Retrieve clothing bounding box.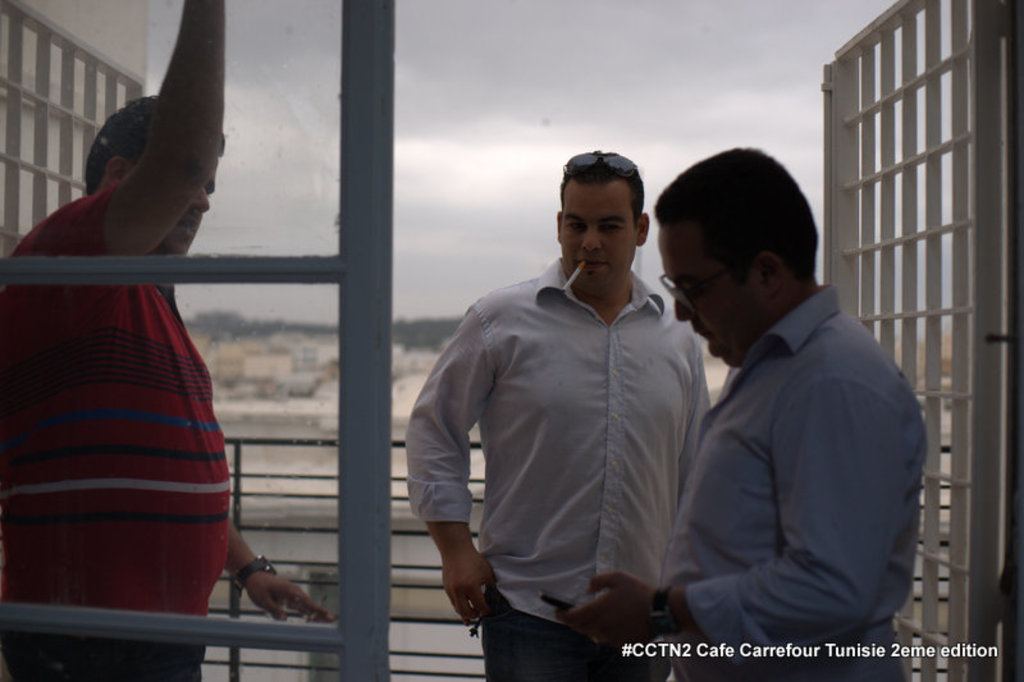
Bounding box: 664,283,925,681.
